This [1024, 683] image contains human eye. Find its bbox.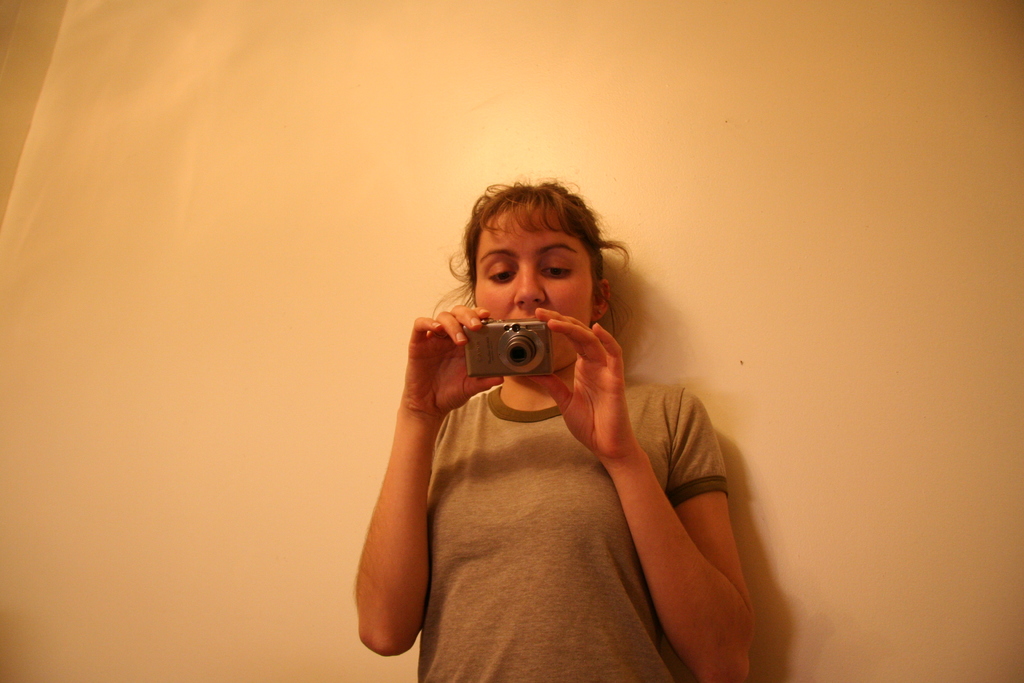
[left=484, top=267, right=520, bottom=286].
